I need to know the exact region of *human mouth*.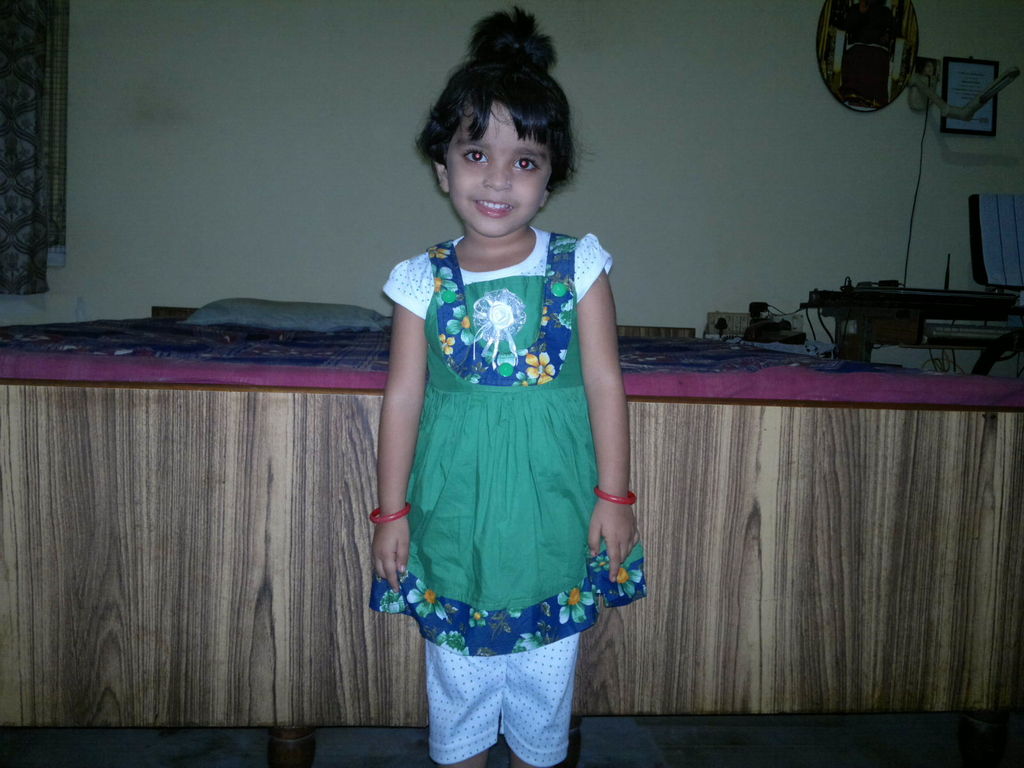
Region: (475, 195, 513, 219).
